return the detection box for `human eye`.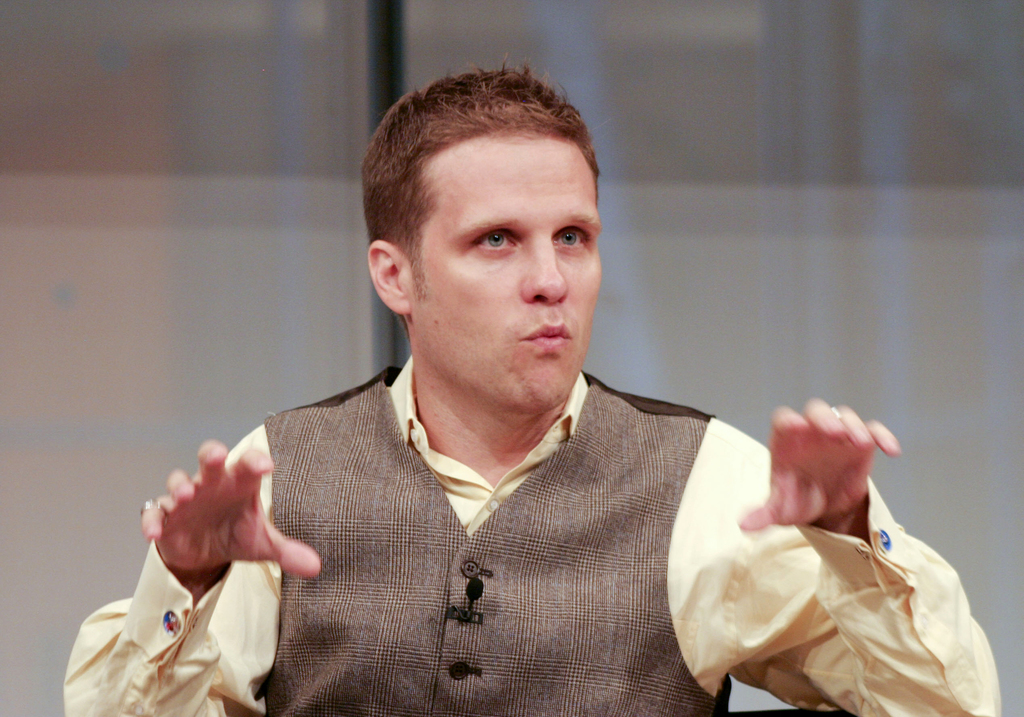
548, 227, 589, 253.
